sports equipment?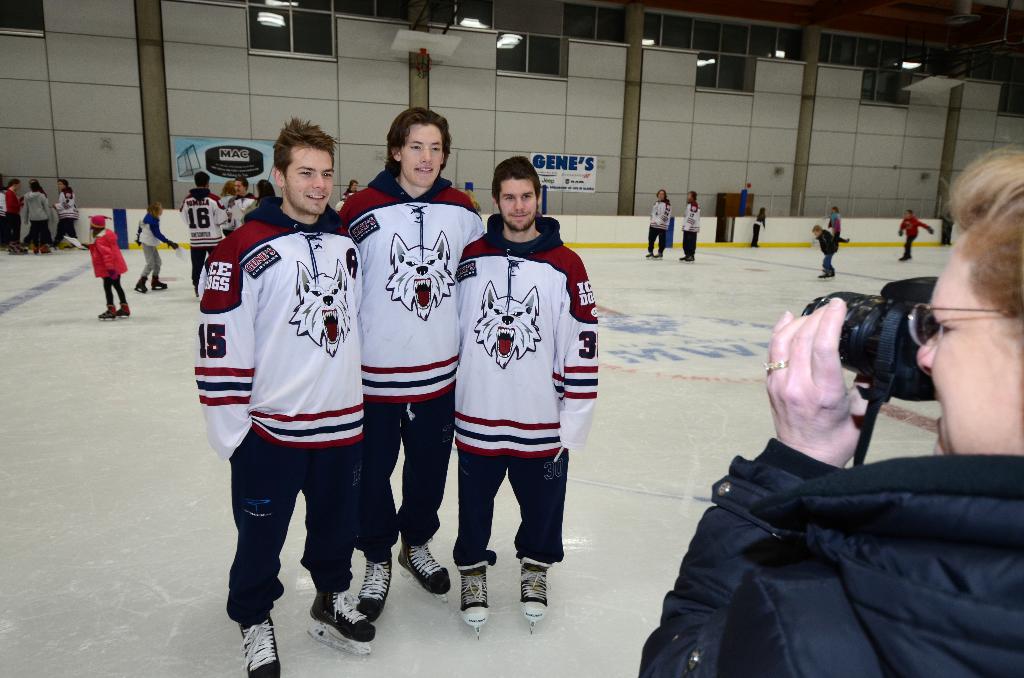
locate(98, 302, 115, 319)
